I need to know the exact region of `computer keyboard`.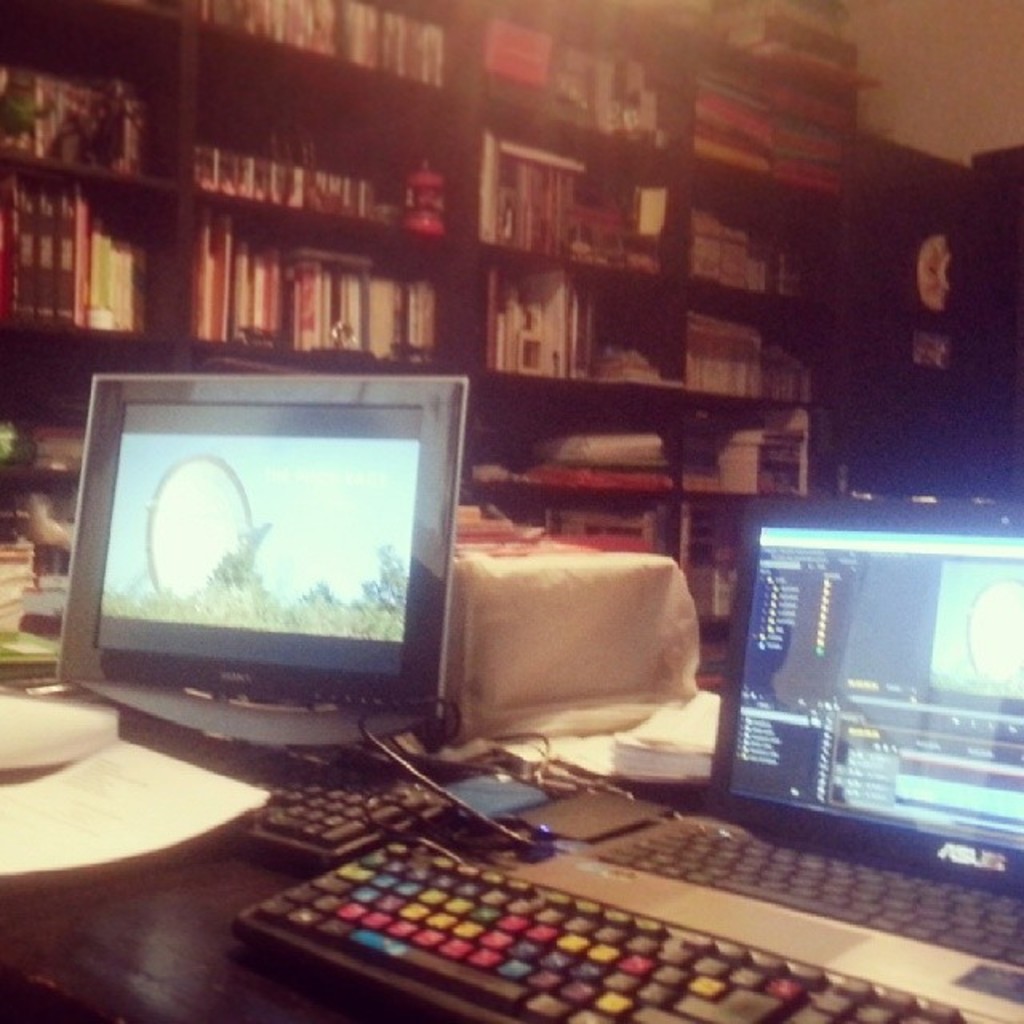
Region: x1=235 y1=826 x2=1022 y2=1022.
